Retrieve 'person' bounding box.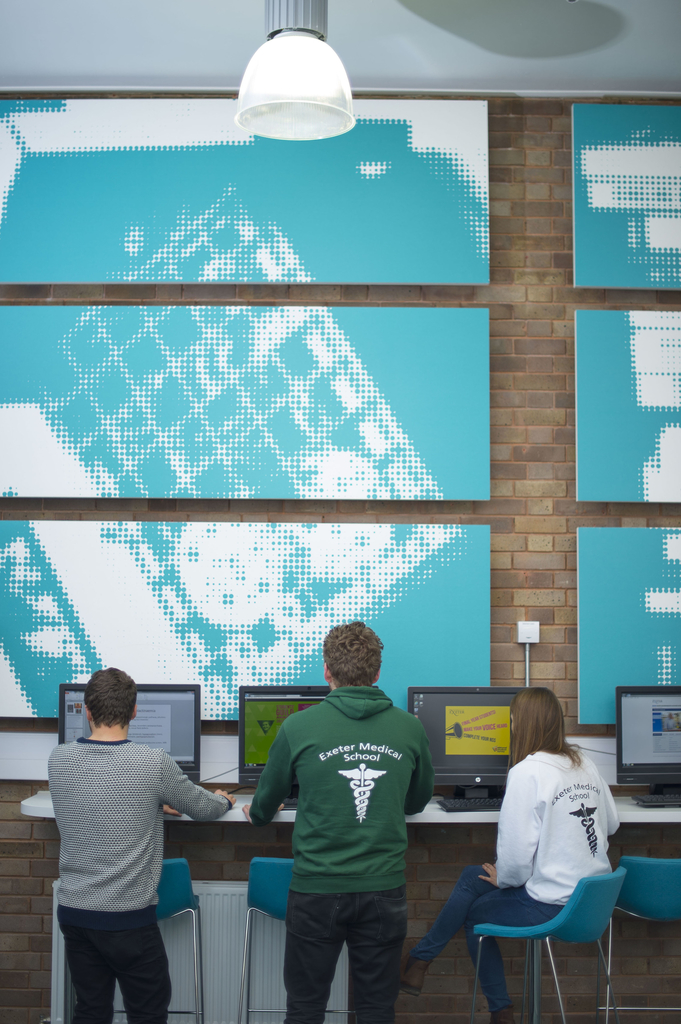
Bounding box: bbox(393, 684, 630, 1023).
